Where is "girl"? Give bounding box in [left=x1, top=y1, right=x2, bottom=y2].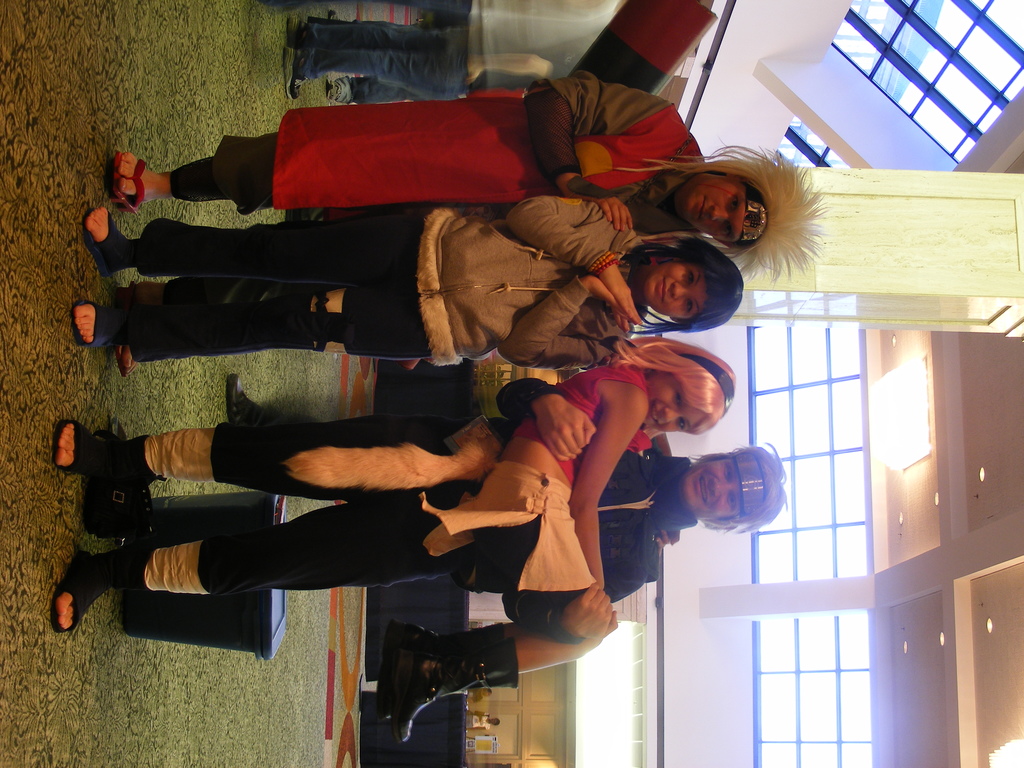
[left=104, top=70, right=764, bottom=250].
